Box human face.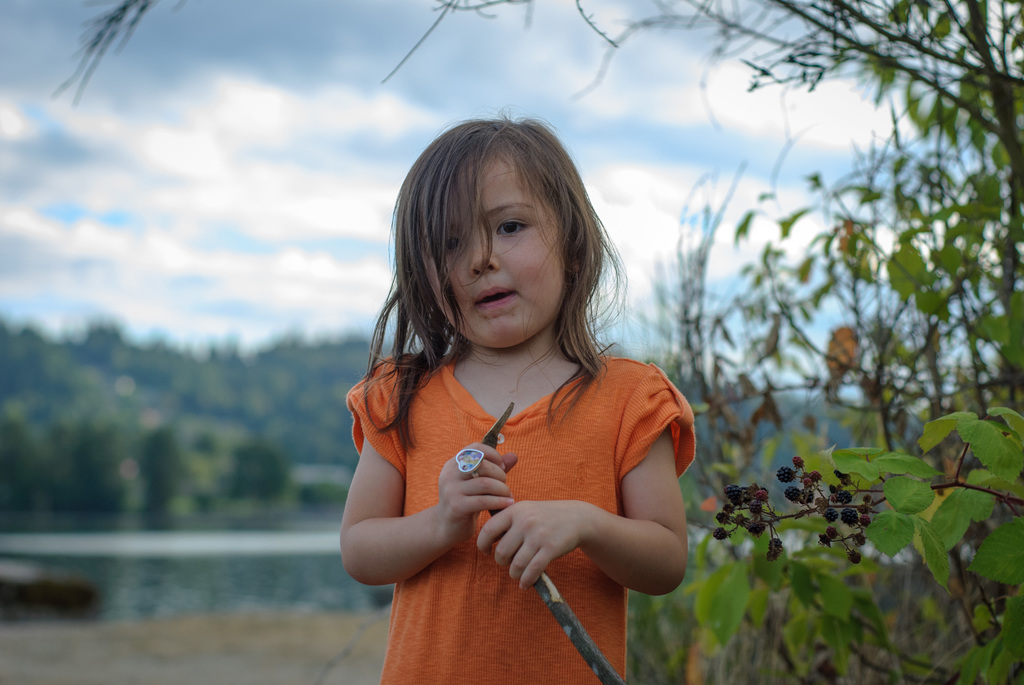
401,152,570,343.
